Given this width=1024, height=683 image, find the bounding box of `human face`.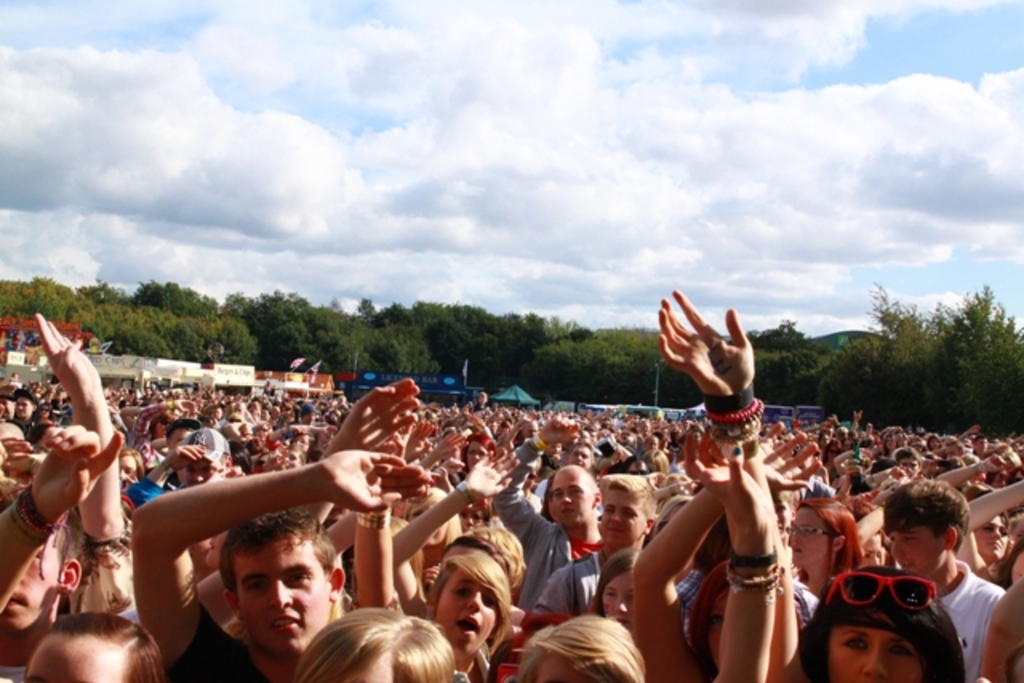
437 573 498 657.
